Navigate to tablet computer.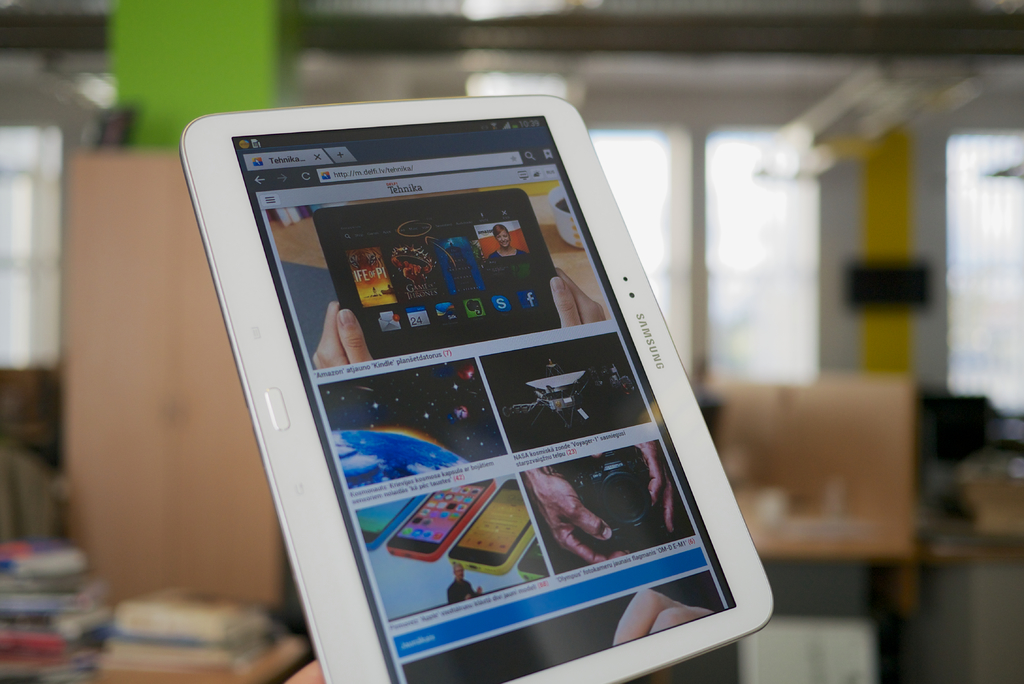
Navigation target: bbox=(182, 96, 774, 683).
